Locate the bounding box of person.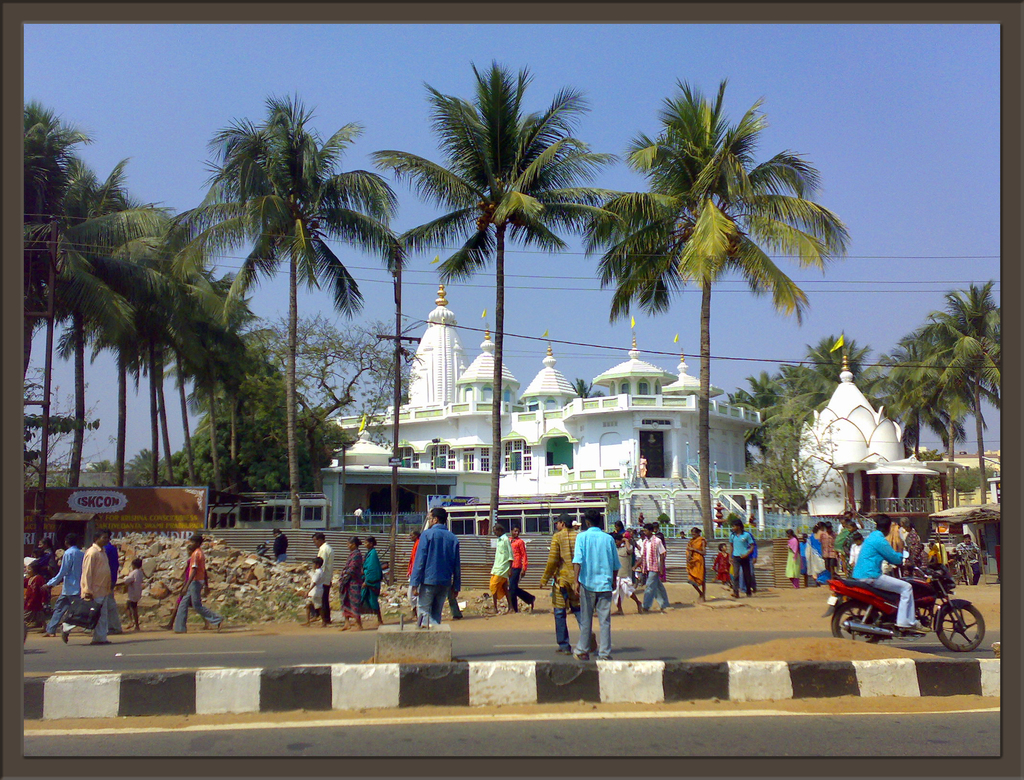
Bounding box: l=163, t=531, r=221, b=634.
